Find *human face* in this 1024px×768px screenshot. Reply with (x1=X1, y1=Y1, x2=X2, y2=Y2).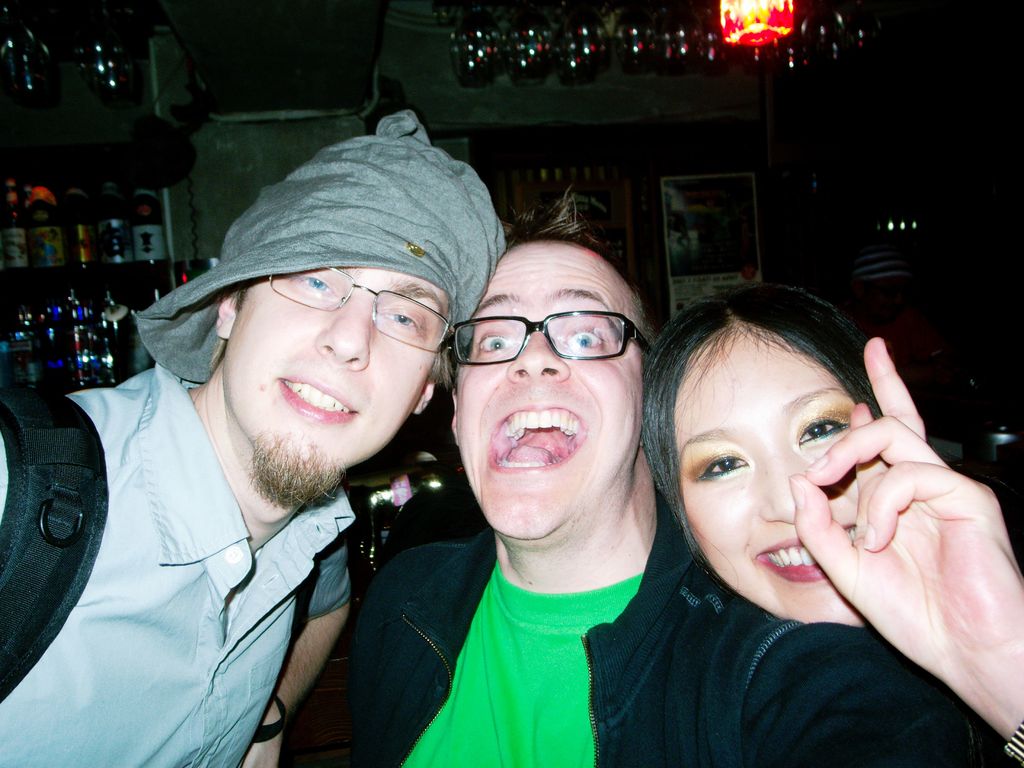
(x1=451, y1=237, x2=641, y2=547).
